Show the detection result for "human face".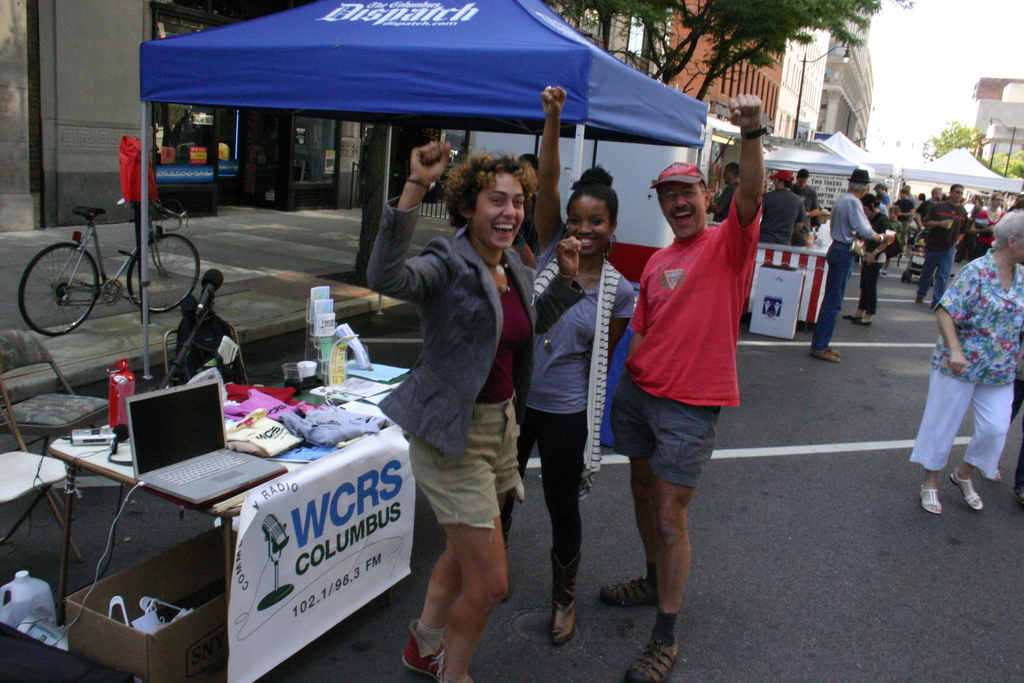
region(953, 188, 963, 202).
